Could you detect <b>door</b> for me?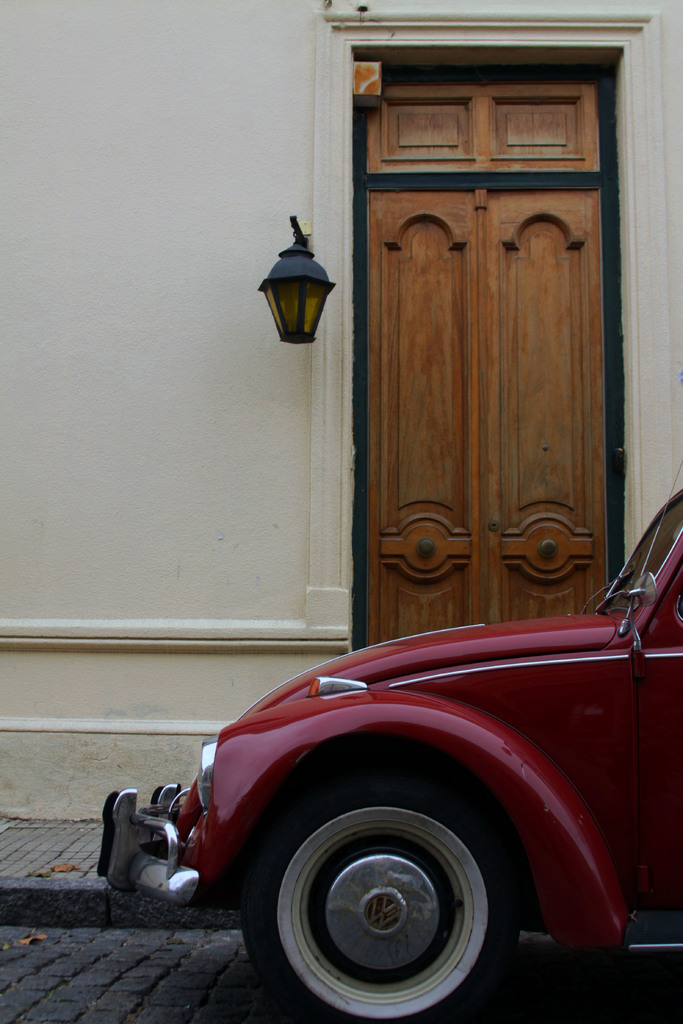
Detection result: bbox(366, 191, 604, 645).
